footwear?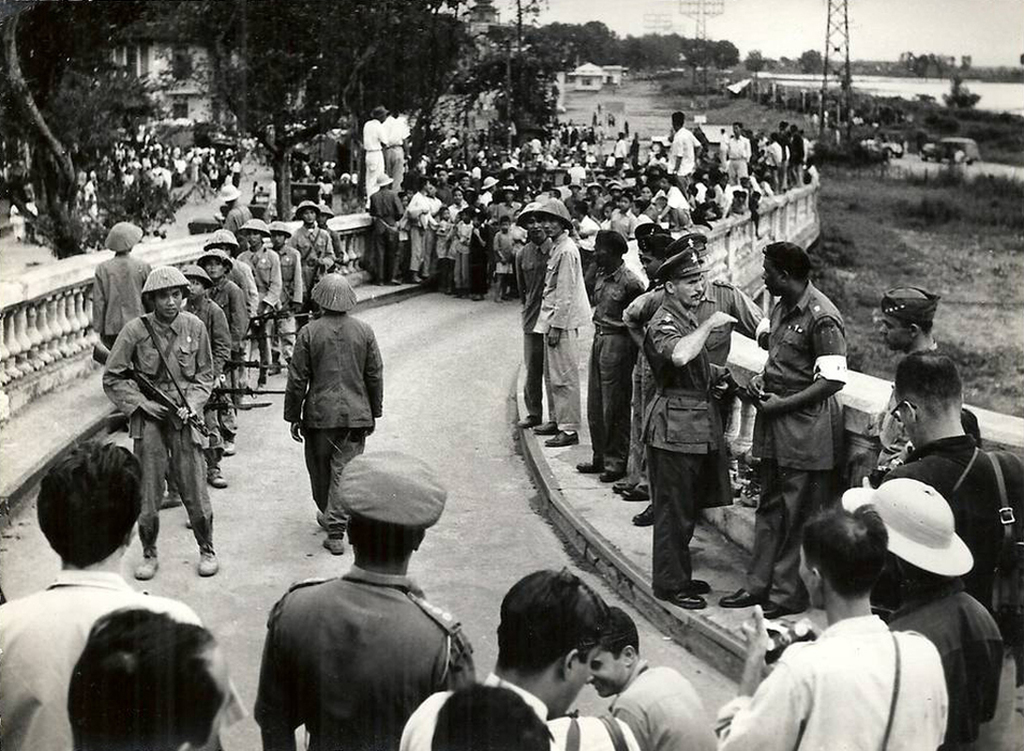
<bbox>222, 437, 238, 456</bbox>
